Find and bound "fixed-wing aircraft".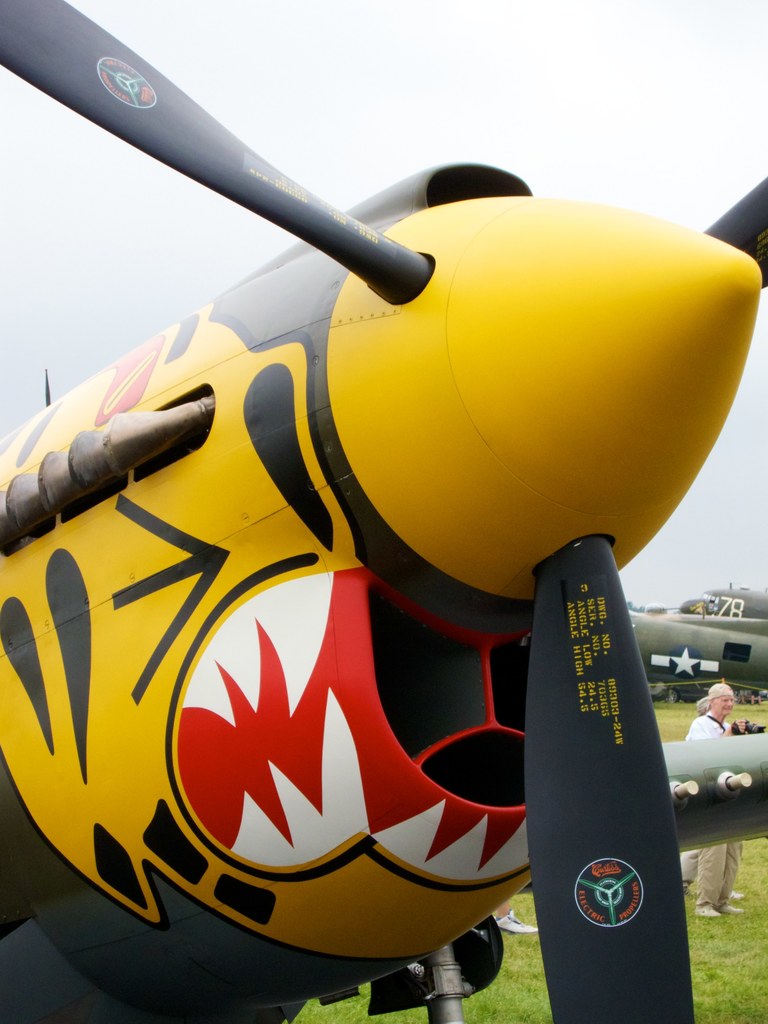
Bound: [left=0, top=0, right=767, bottom=1023].
